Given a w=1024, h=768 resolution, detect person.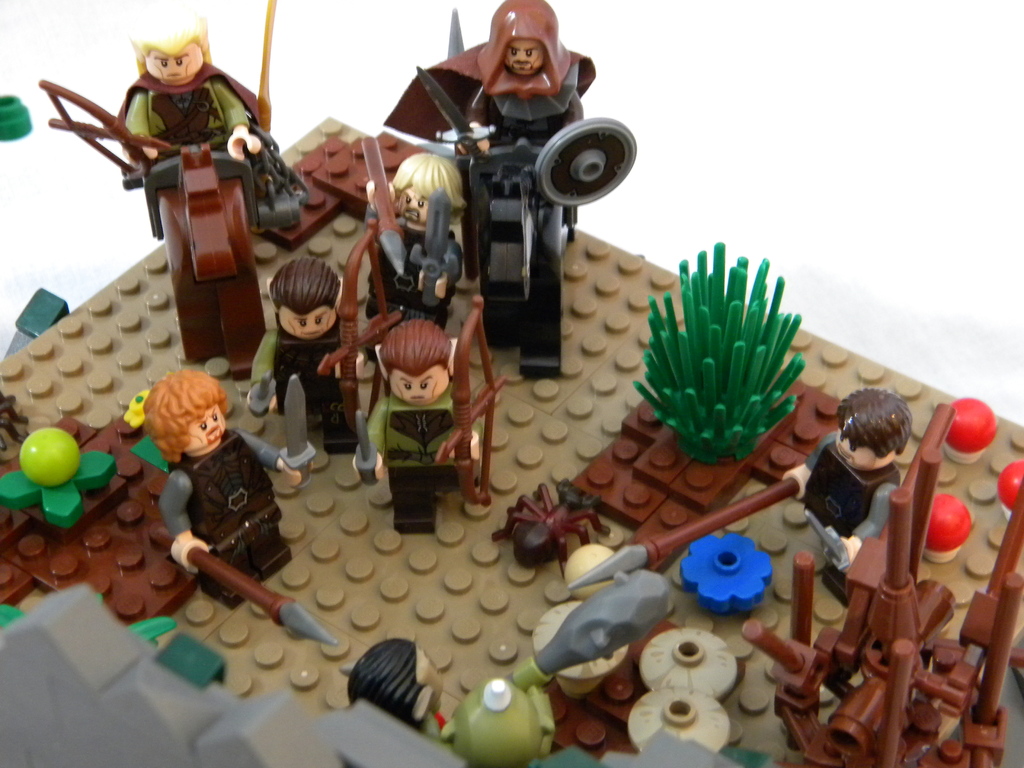
784,392,907,604.
